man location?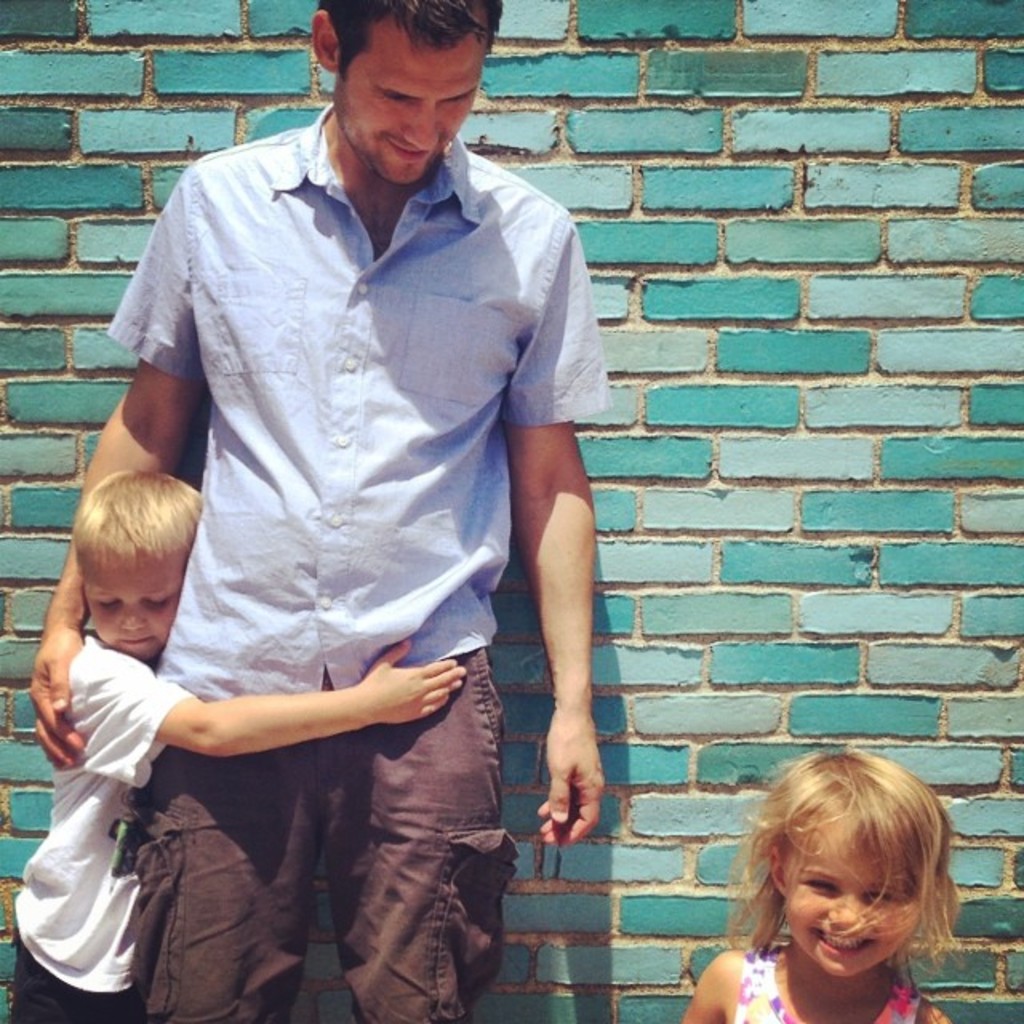
(11, 0, 627, 1005)
